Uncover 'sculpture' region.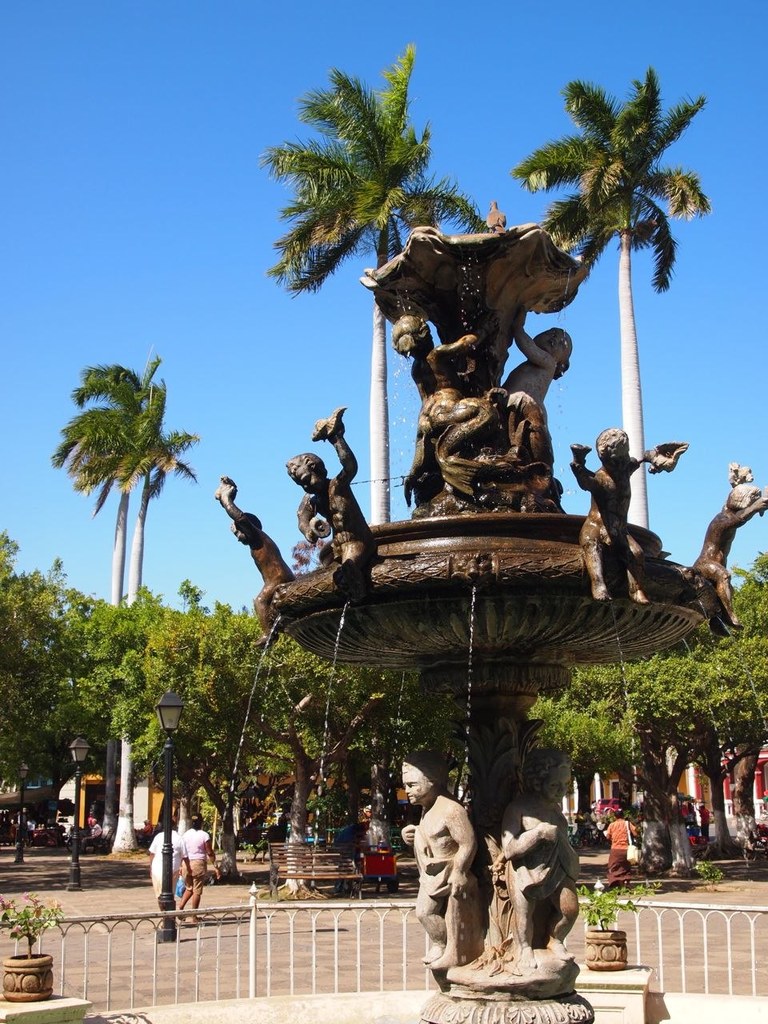
Uncovered: l=375, t=210, r=589, b=542.
